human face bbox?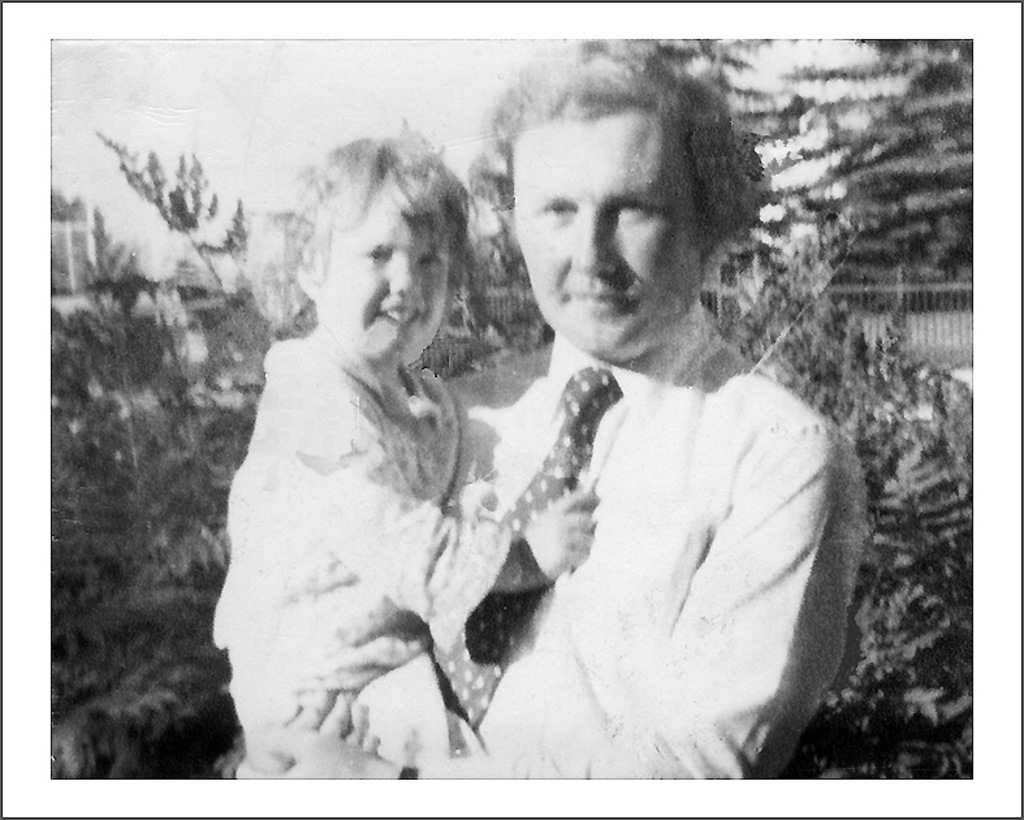
locate(324, 182, 453, 372)
